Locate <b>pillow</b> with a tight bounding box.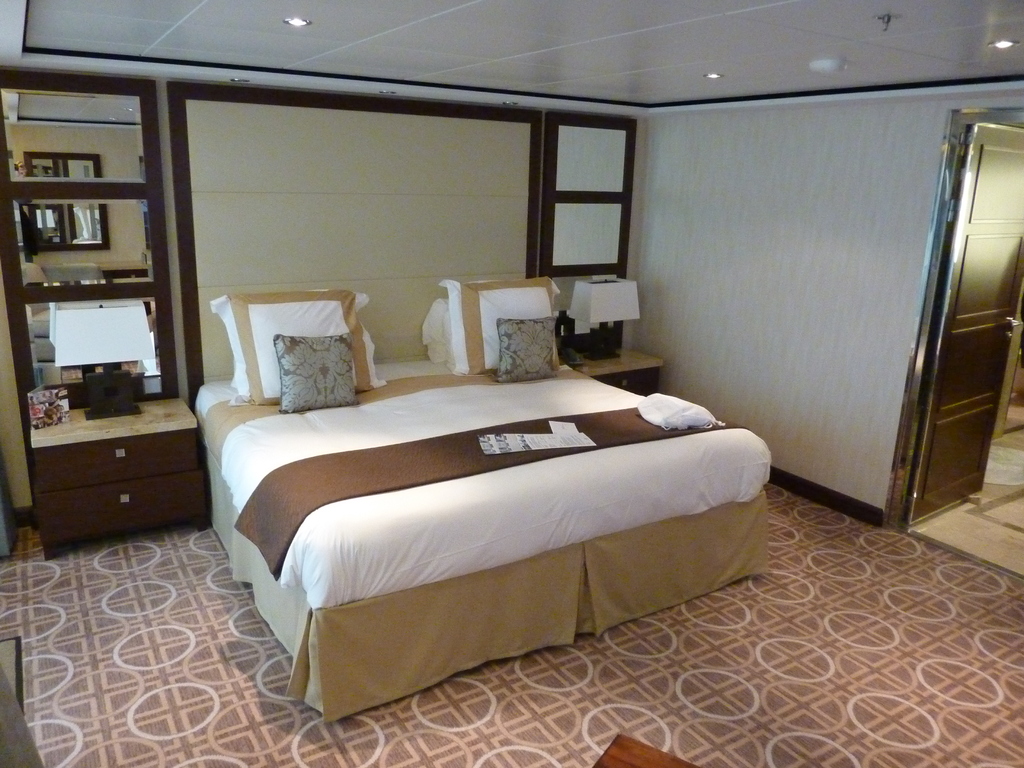
locate(420, 274, 569, 381).
